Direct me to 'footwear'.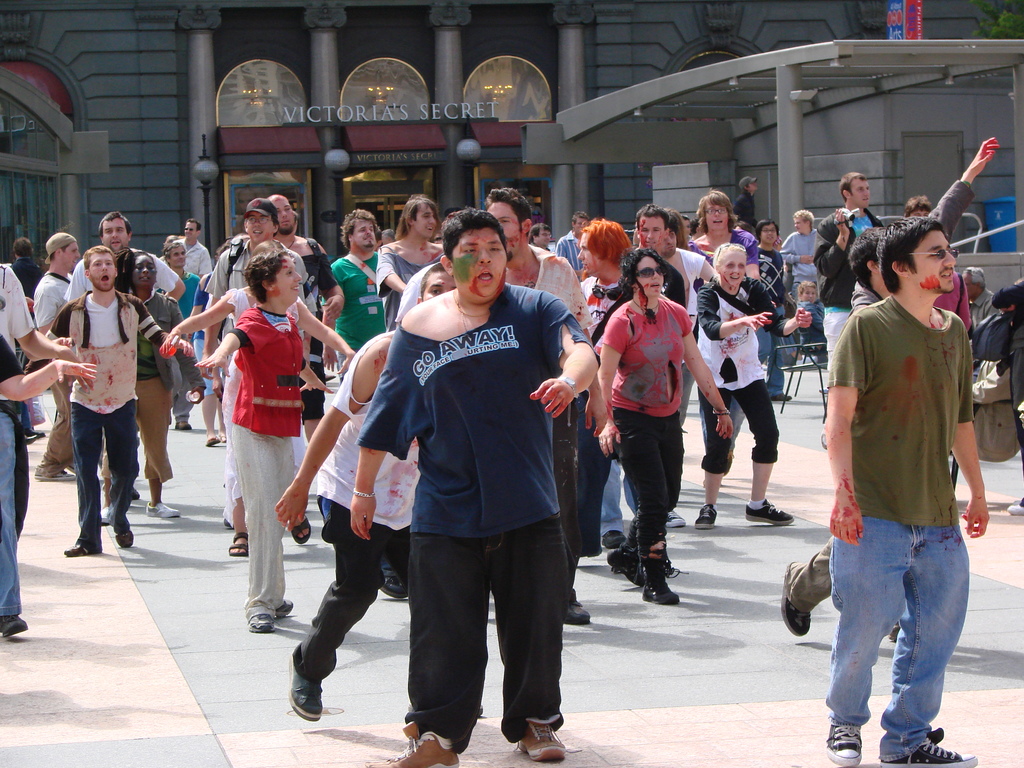
Direction: 222, 517, 234, 529.
